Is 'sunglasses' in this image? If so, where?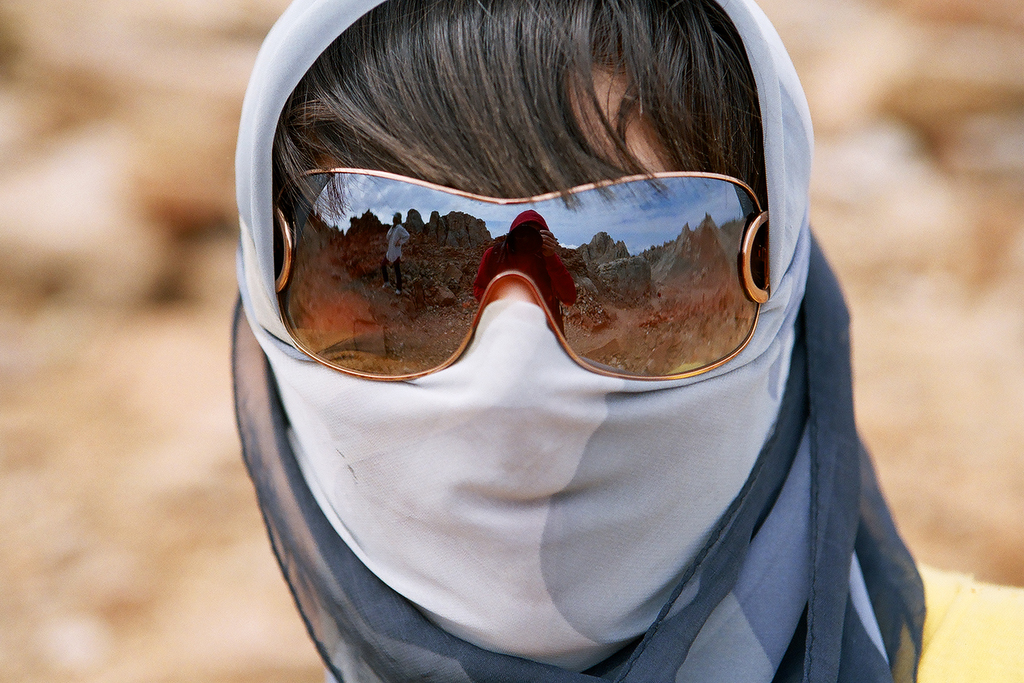
Yes, at <region>274, 170, 767, 383</region>.
